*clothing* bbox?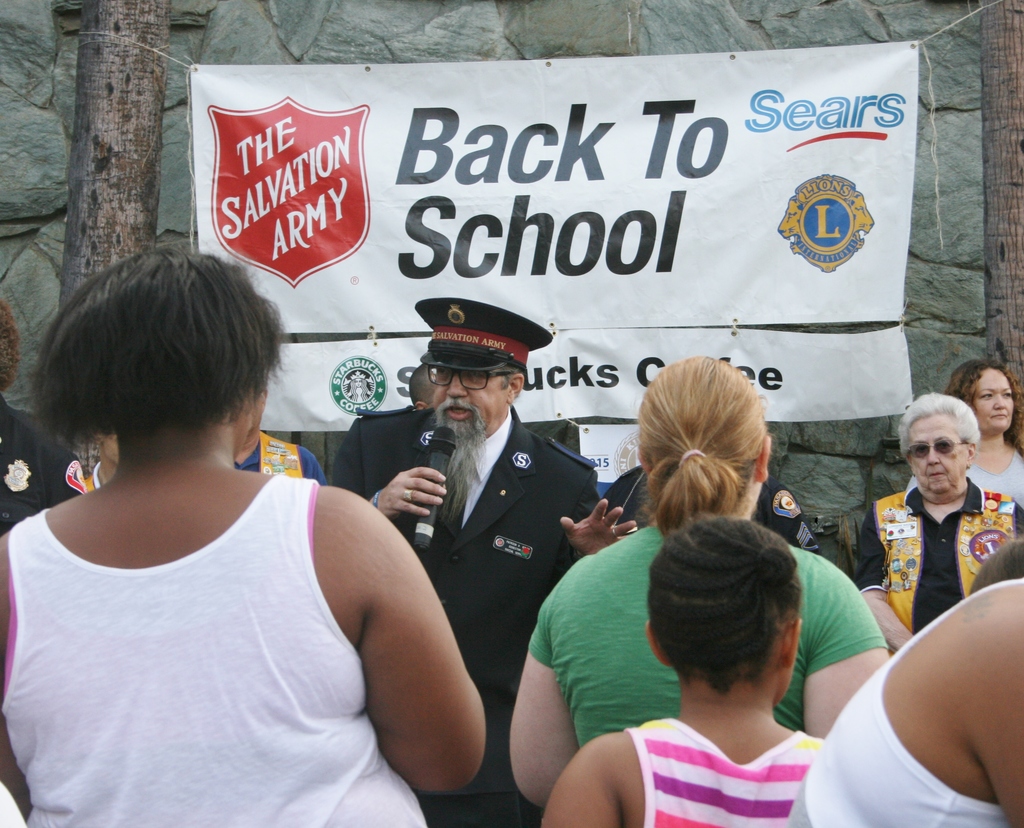
[787, 571, 1023, 827]
